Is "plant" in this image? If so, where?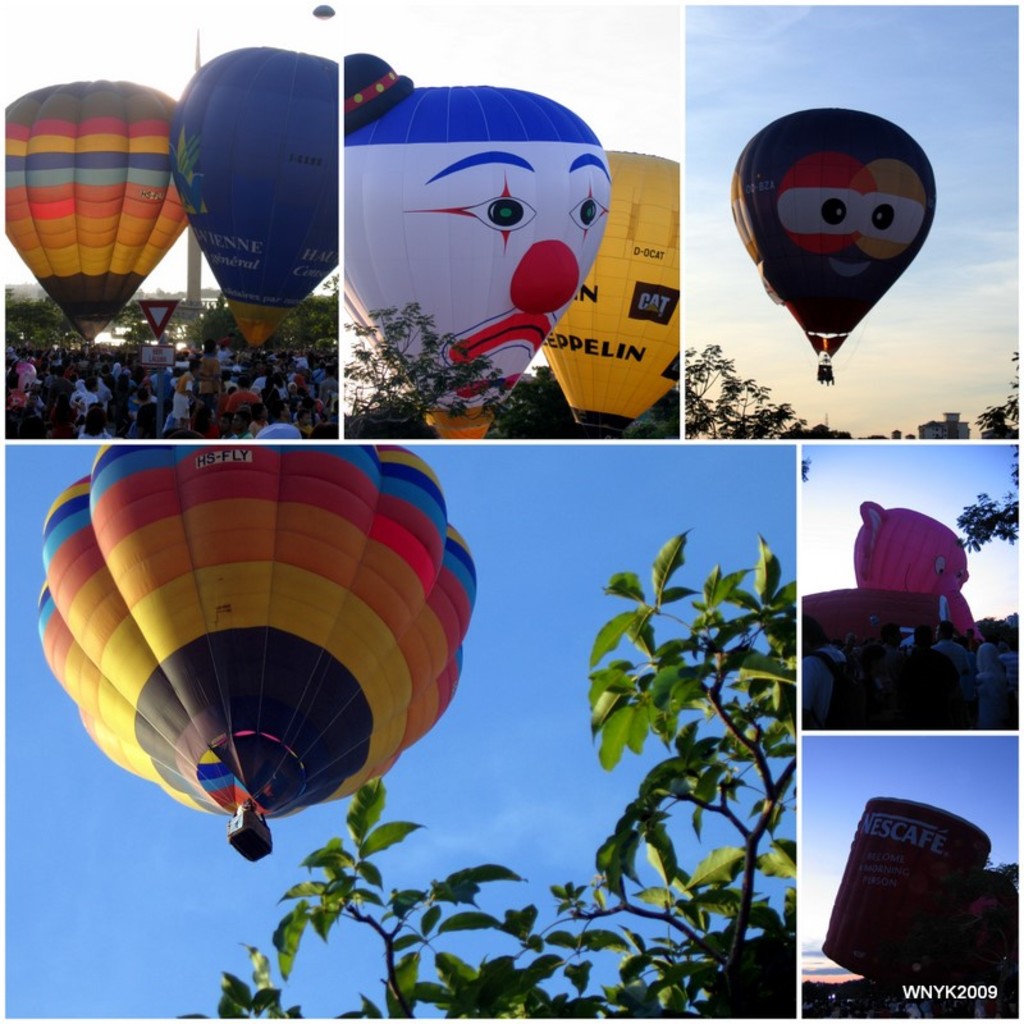
Yes, at left=111, top=283, right=182, bottom=329.
